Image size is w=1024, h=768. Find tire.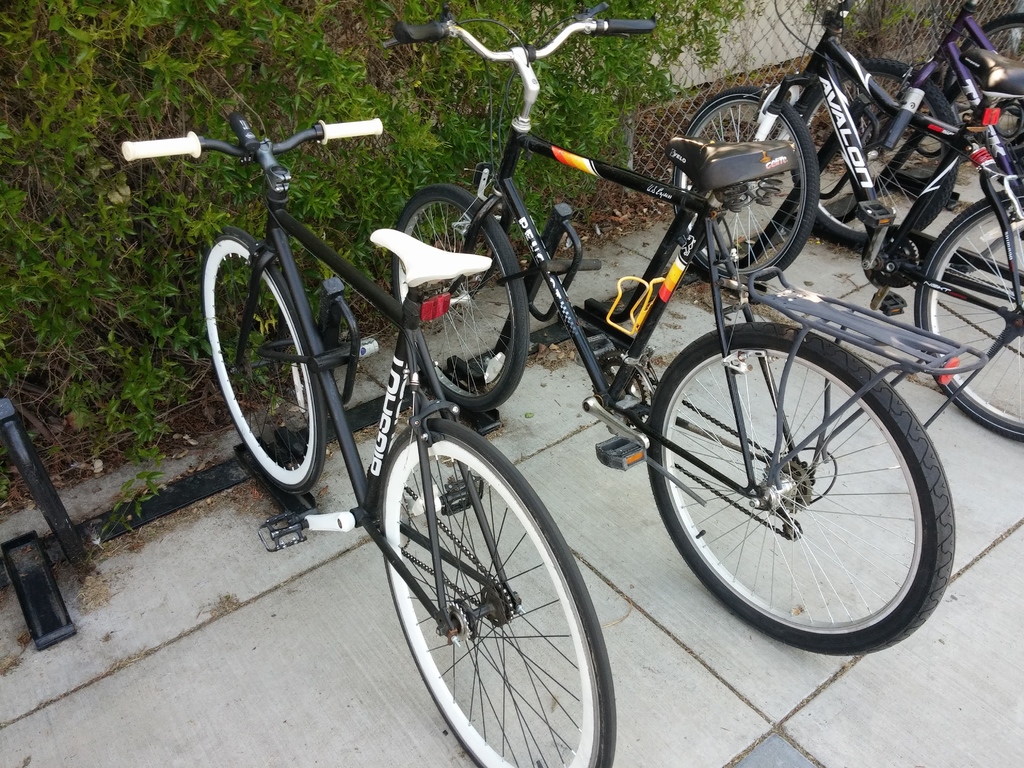
<box>938,11,1023,157</box>.
